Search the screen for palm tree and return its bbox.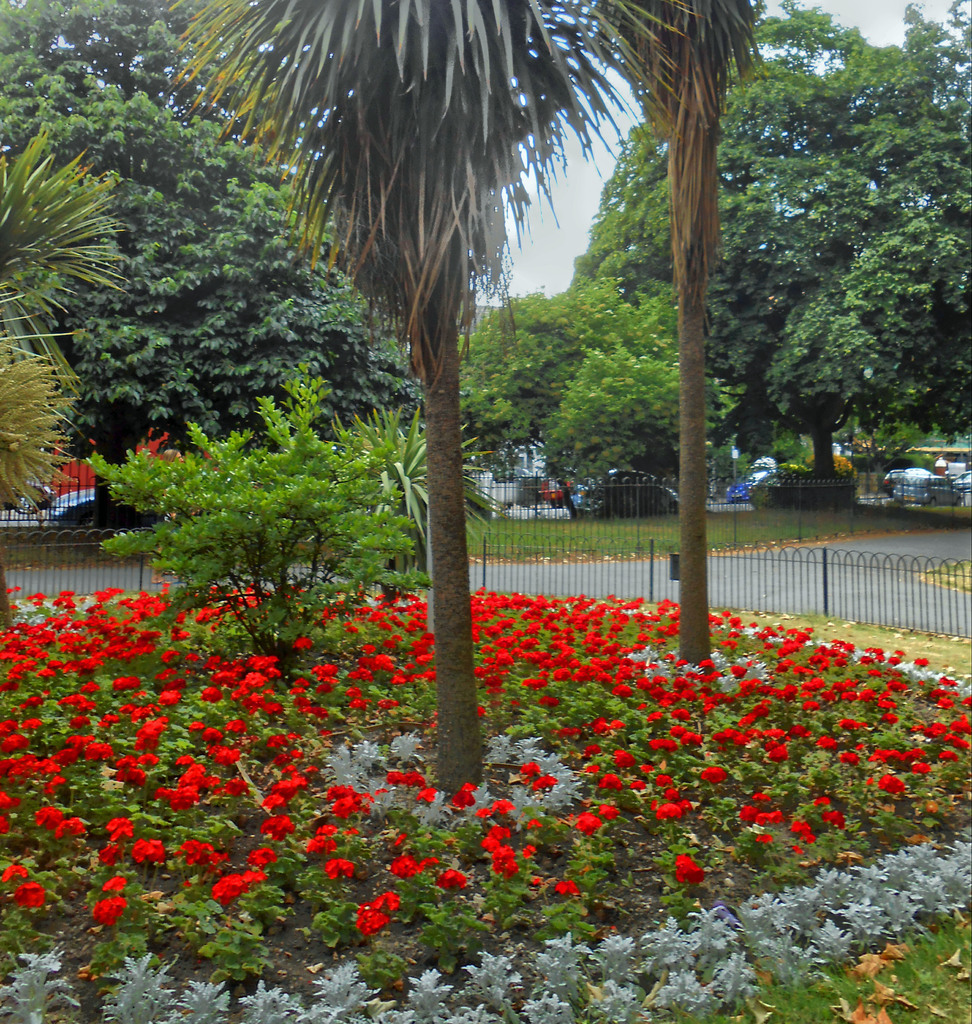
Found: detection(102, 0, 768, 742).
